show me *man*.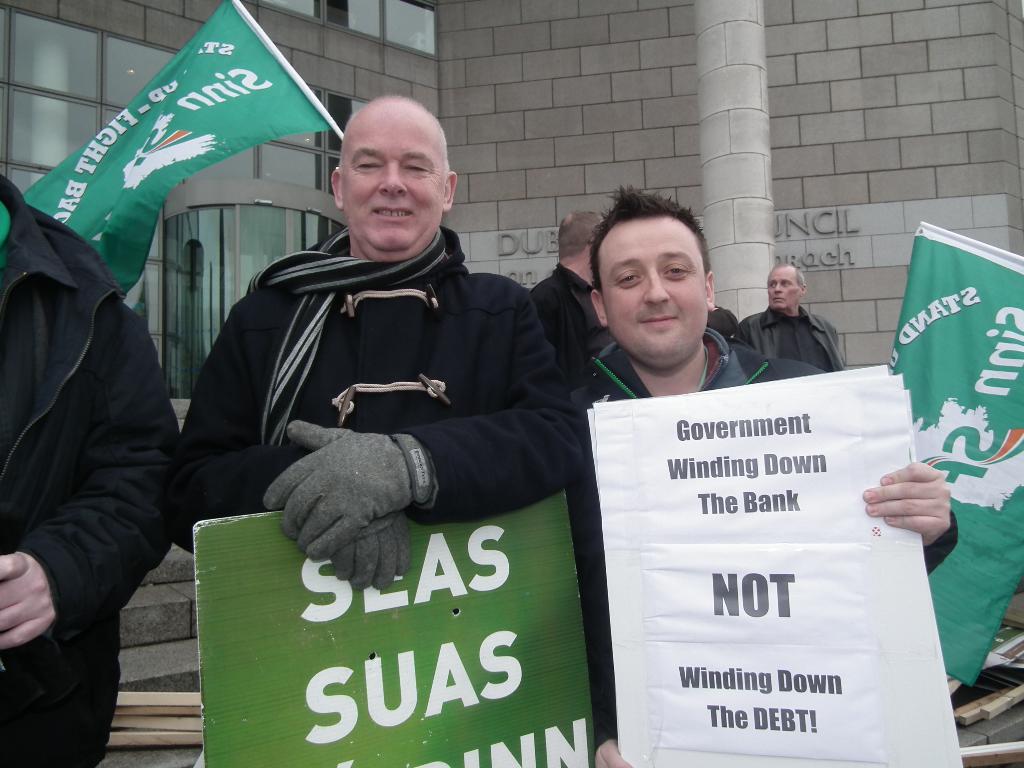
*man* is here: (x1=0, y1=167, x2=182, y2=767).
